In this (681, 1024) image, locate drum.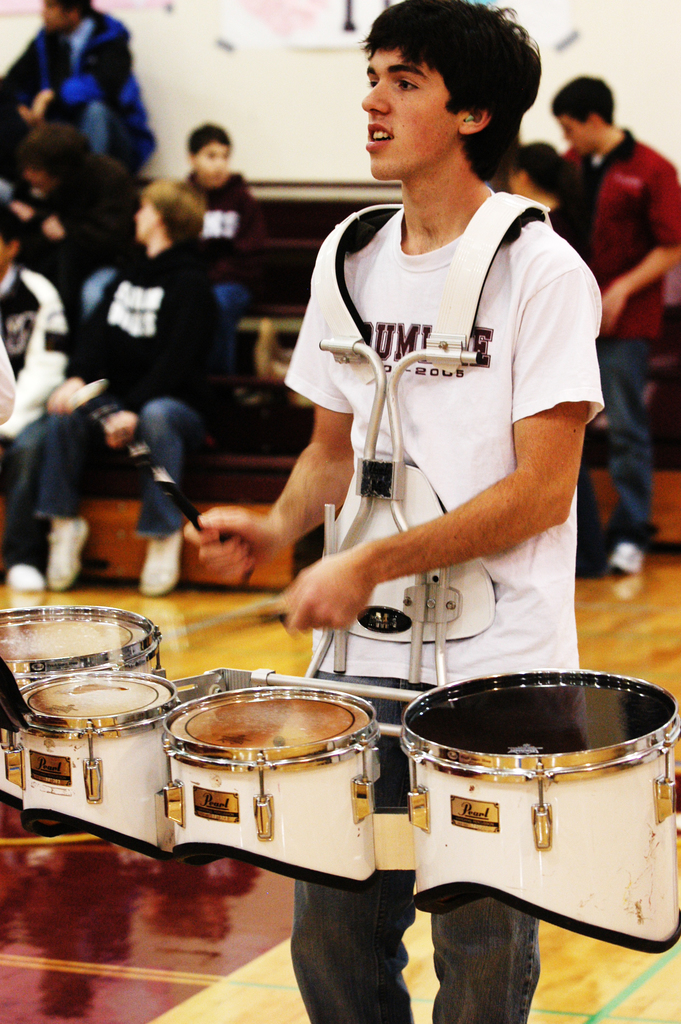
Bounding box: <region>396, 667, 680, 954</region>.
